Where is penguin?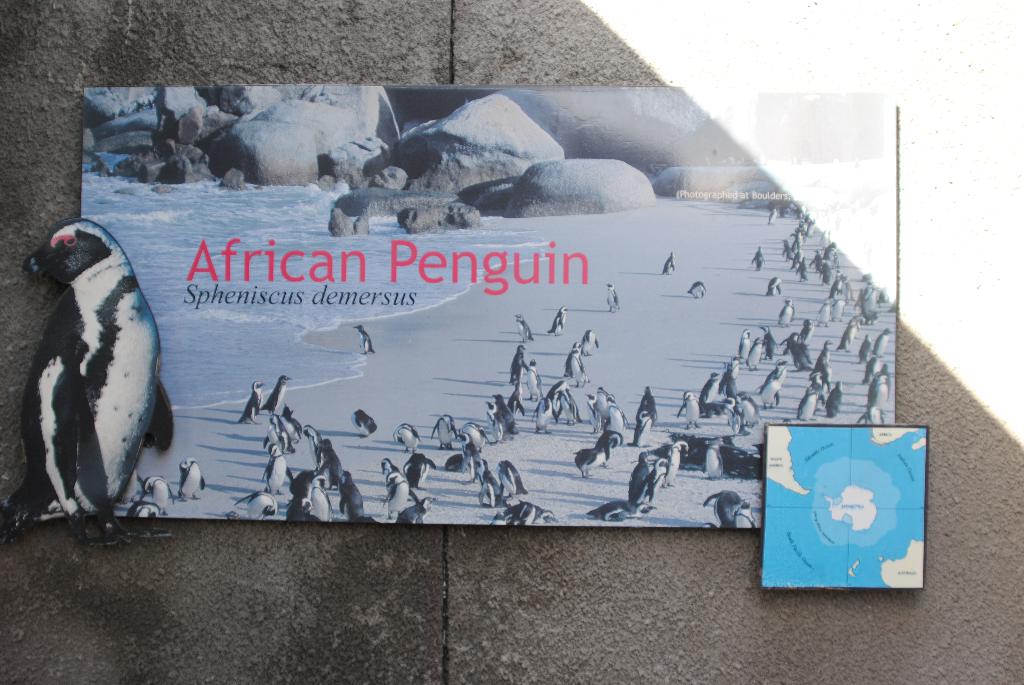
pyautogui.locateOnScreen(564, 343, 590, 386).
